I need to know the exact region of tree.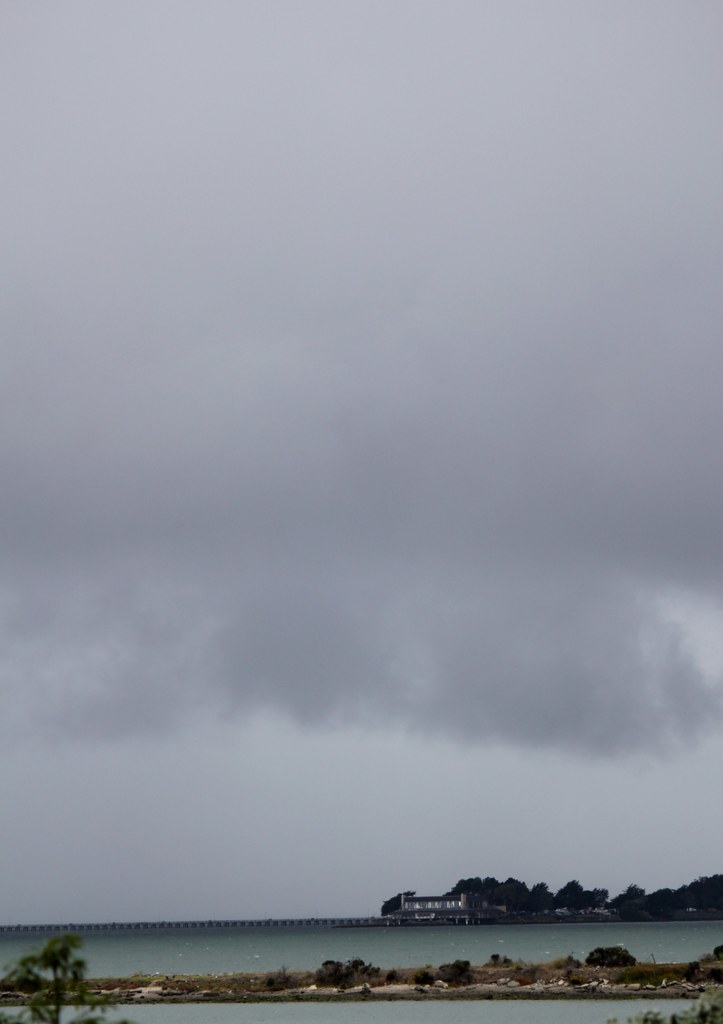
Region: detection(381, 890, 419, 915).
